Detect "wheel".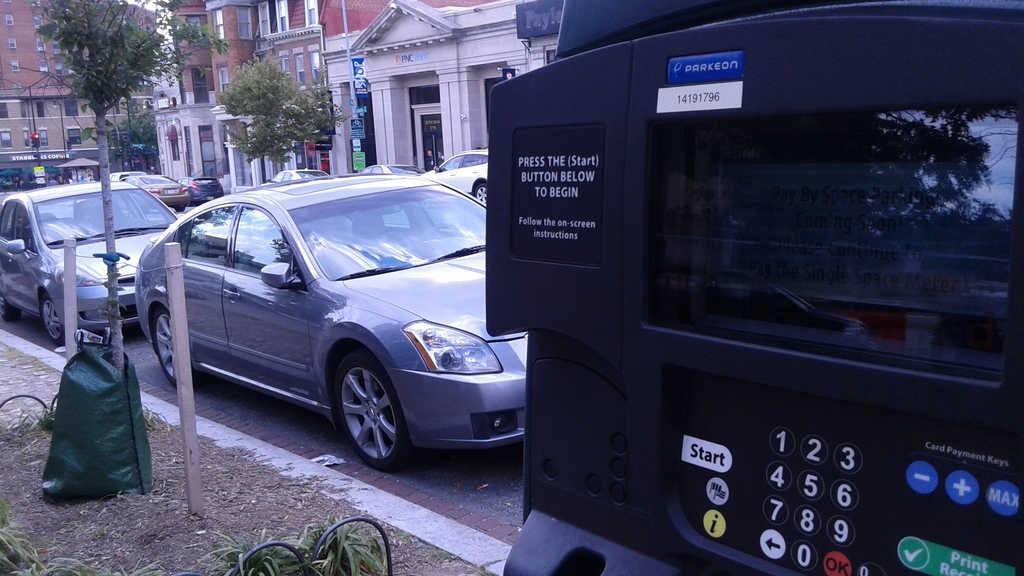
Detected at bbox=[41, 296, 67, 346].
